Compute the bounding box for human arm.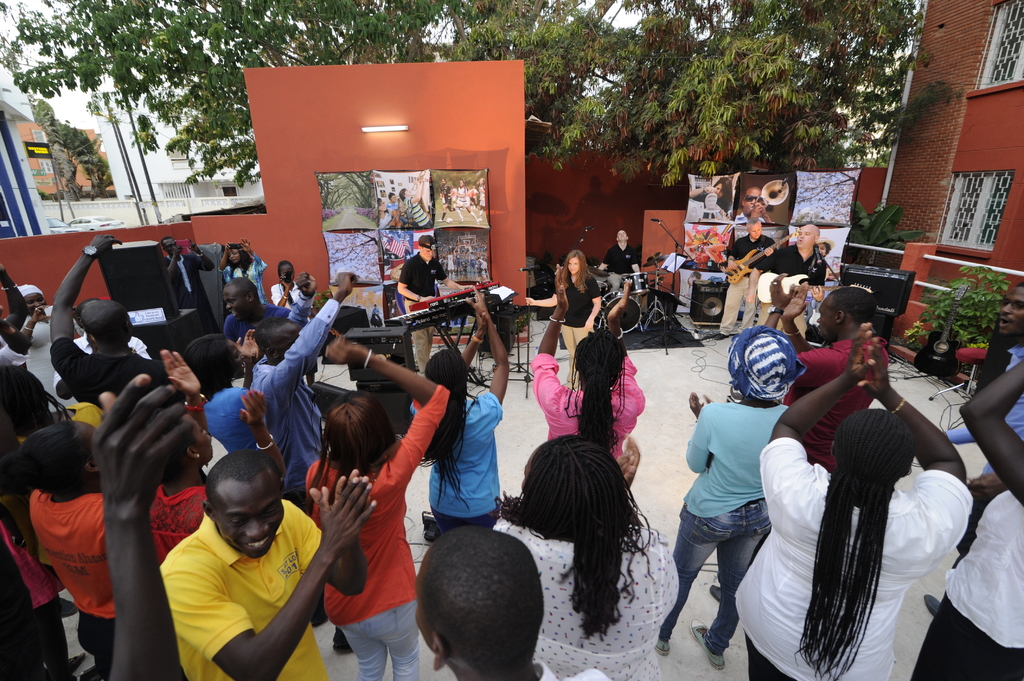
<region>479, 282, 517, 413</region>.
